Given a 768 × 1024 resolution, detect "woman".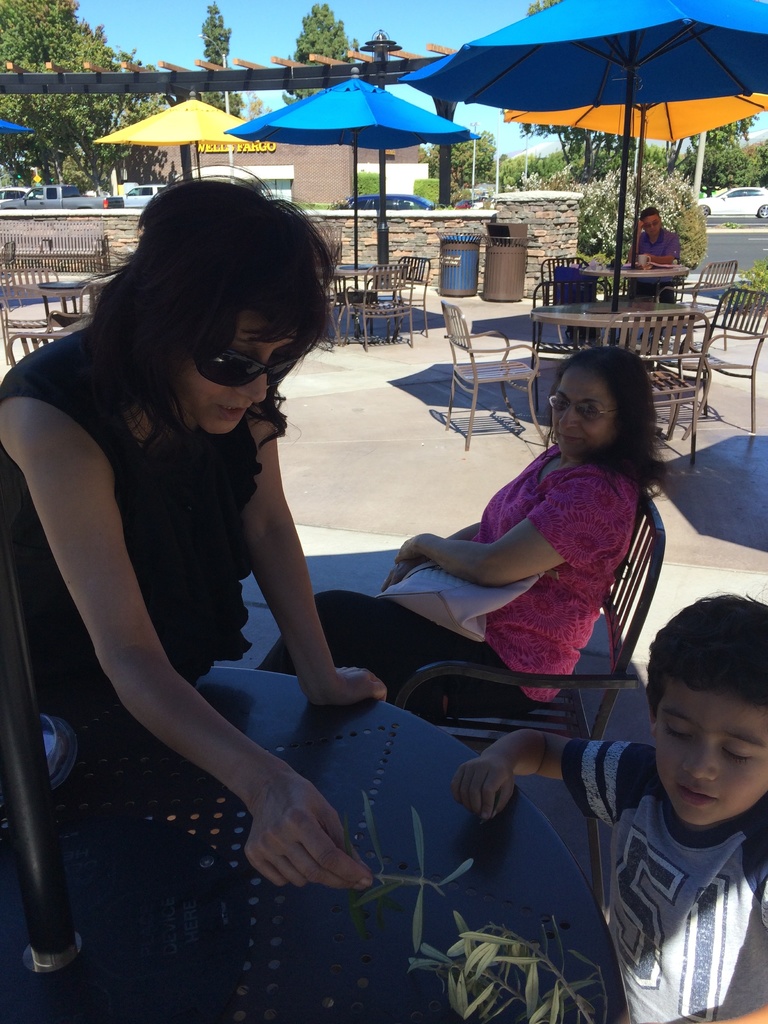
264:349:672:721.
